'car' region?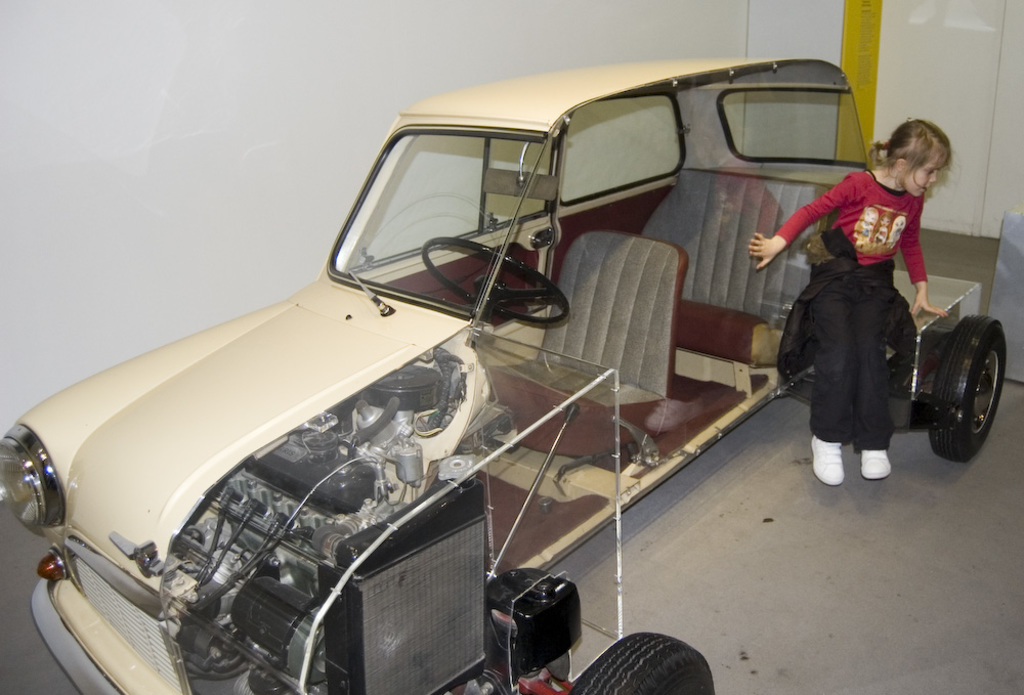
select_region(19, 68, 869, 694)
